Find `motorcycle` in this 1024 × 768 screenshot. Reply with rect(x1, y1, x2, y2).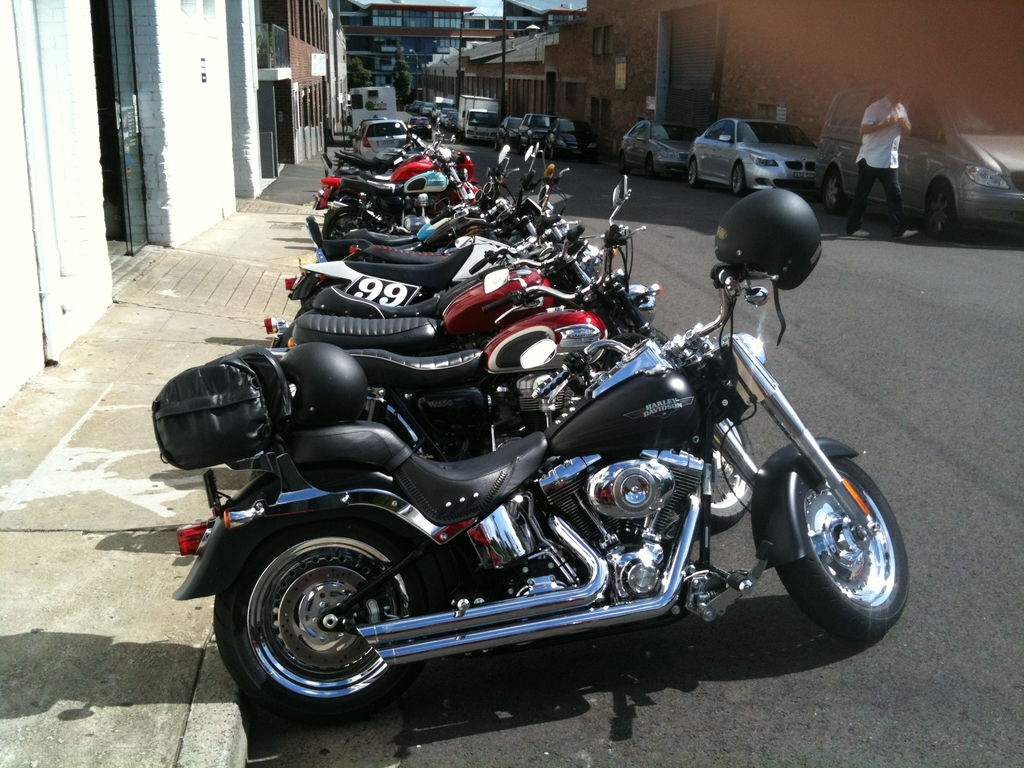
rect(282, 191, 577, 277).
